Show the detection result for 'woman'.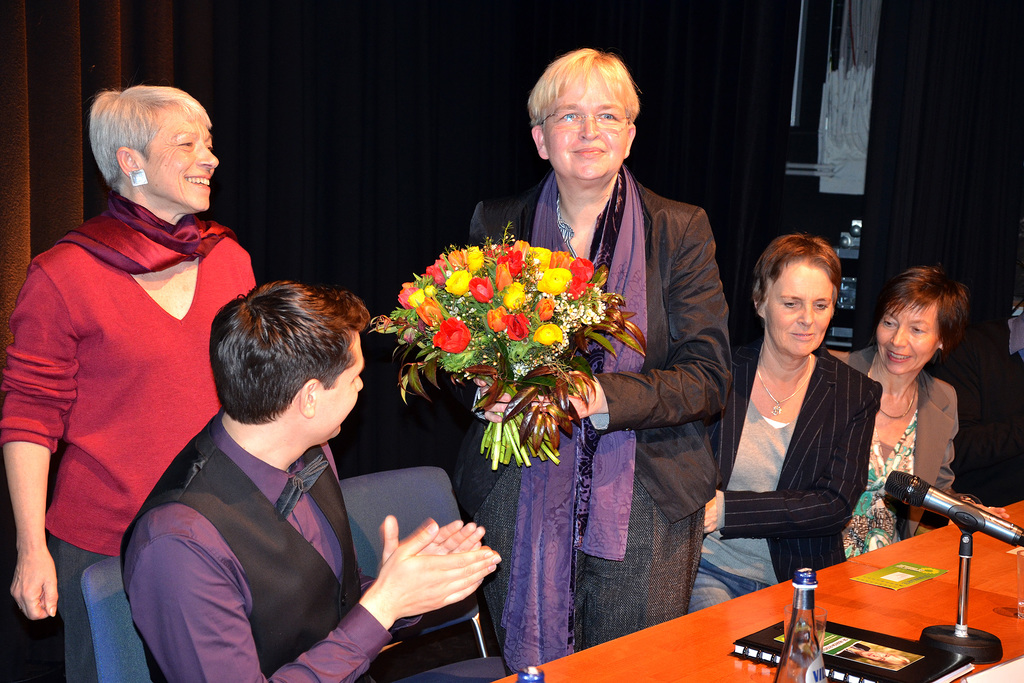
0/84/255/682.
